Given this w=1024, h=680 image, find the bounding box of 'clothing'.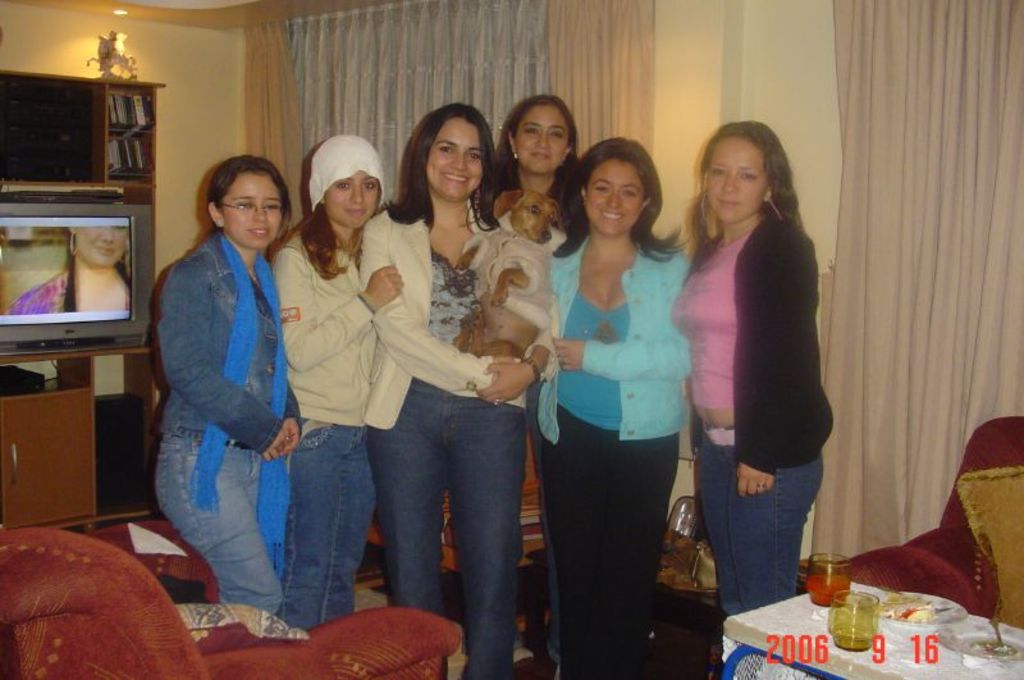
bbox=(143, 163, 301, 611).
